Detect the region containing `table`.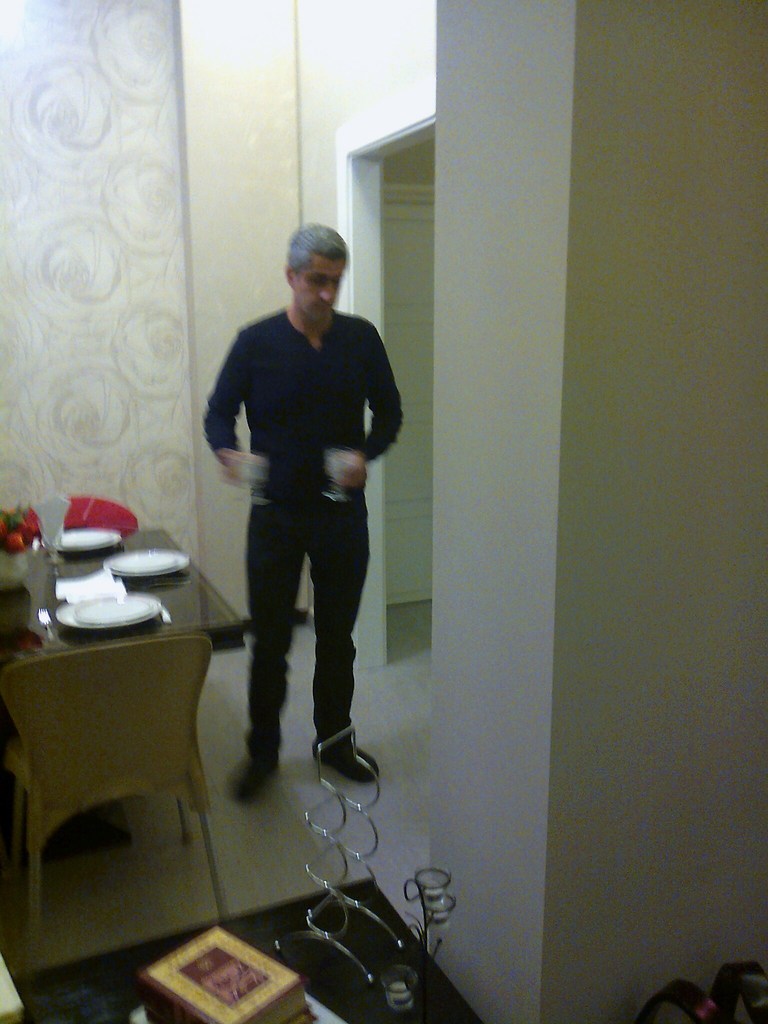
(5,872,488,1023).
